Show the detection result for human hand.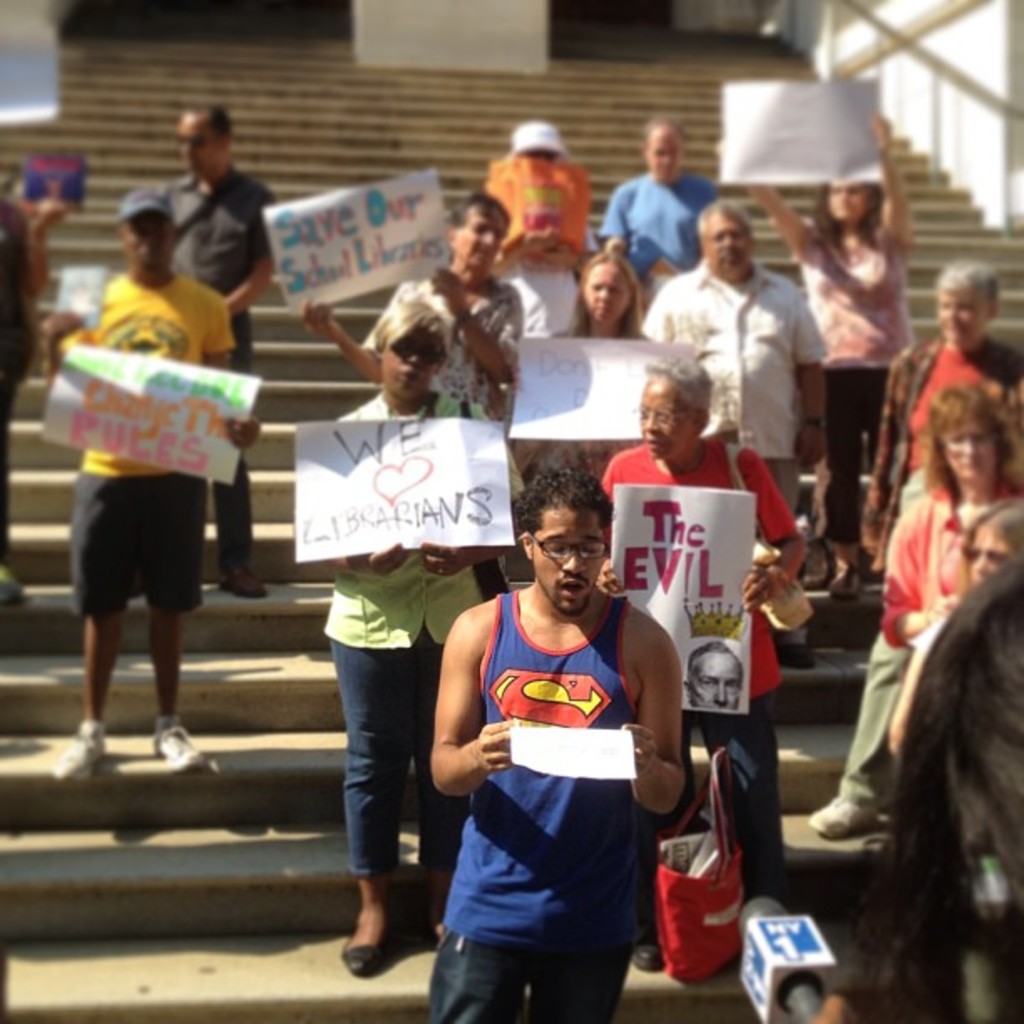
detection(417, 539, 468, 581).
